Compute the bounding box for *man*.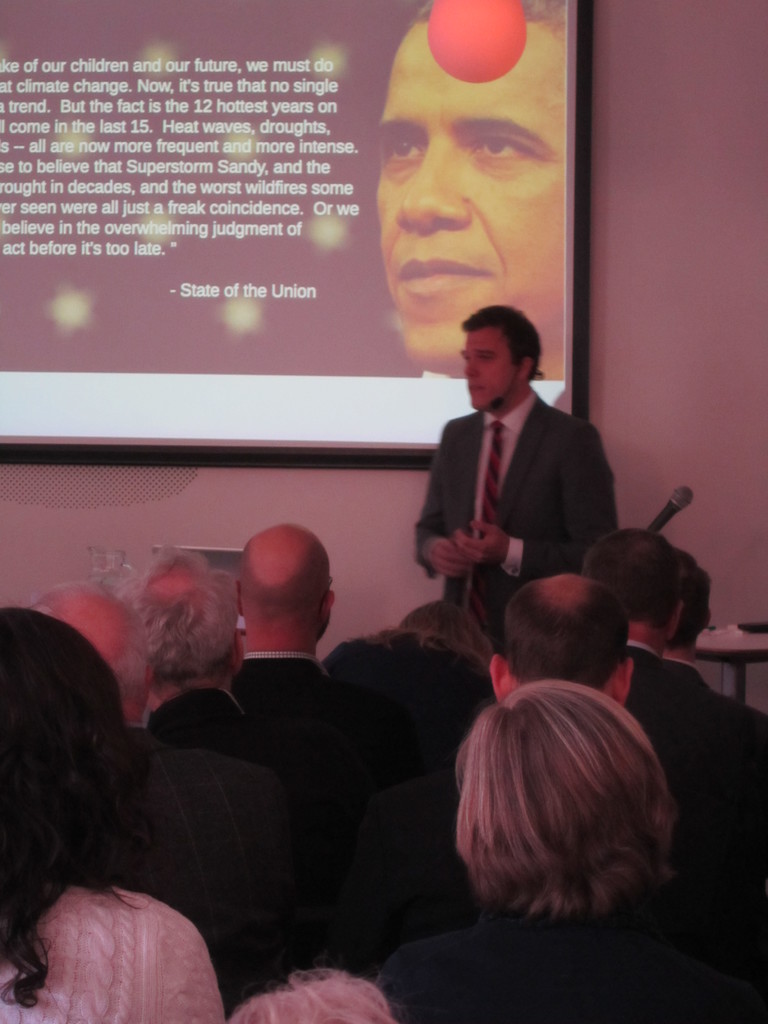
bbox=[587, 529, 767, 776].
